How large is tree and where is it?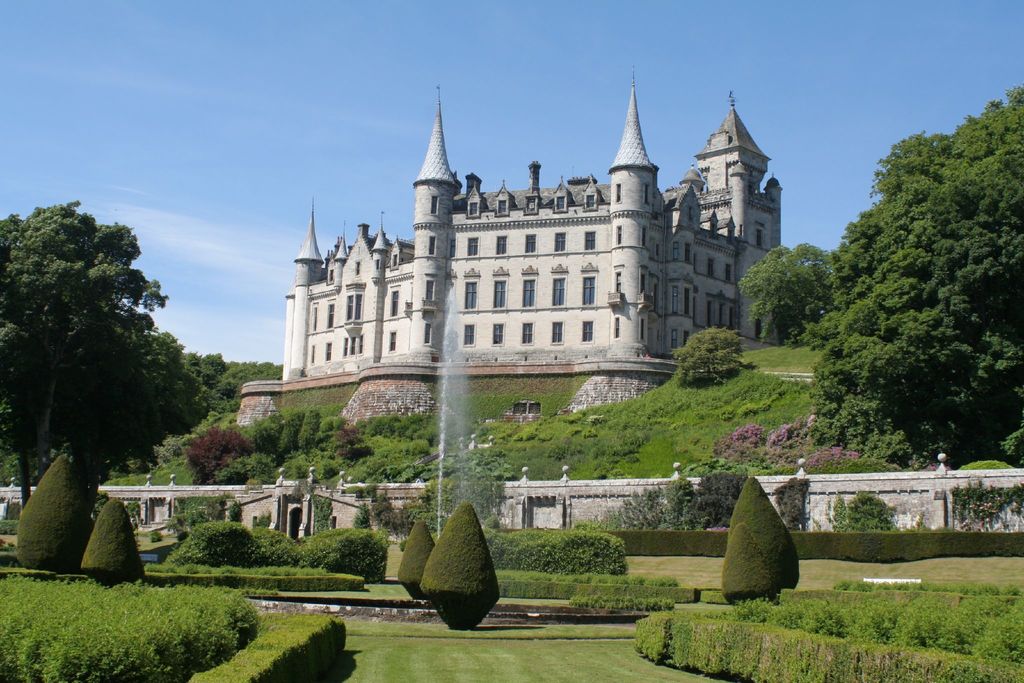
Bounding box: box(804, 303, 948, 462).
